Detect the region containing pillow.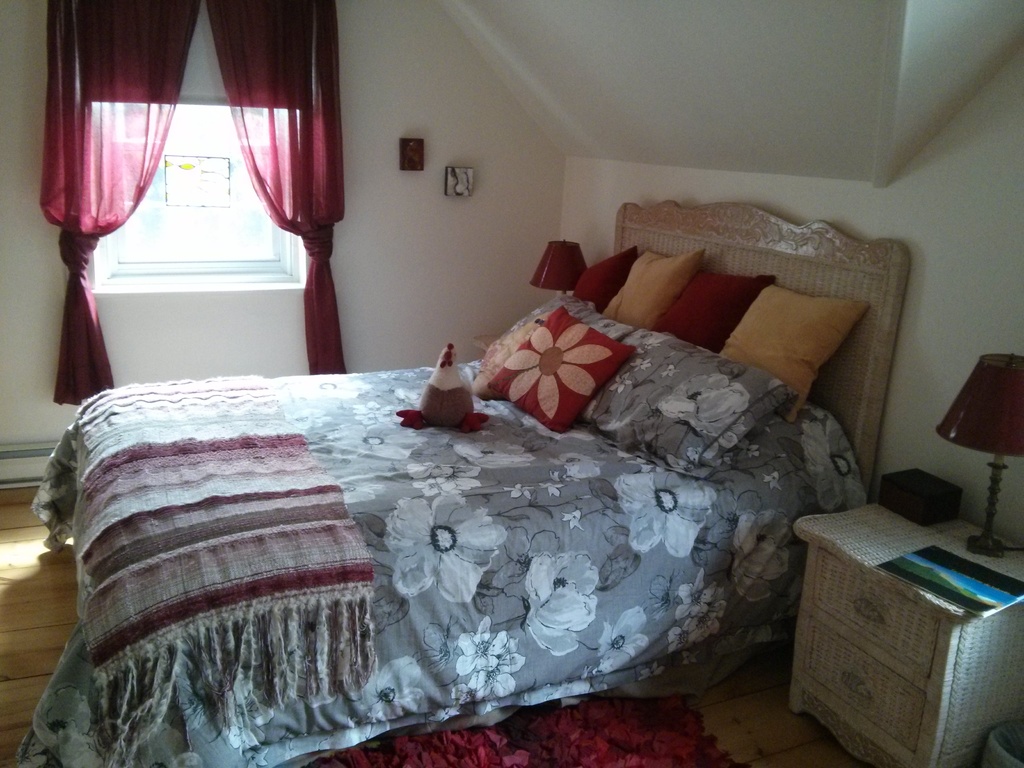
box(641, 269, 774, 352).
